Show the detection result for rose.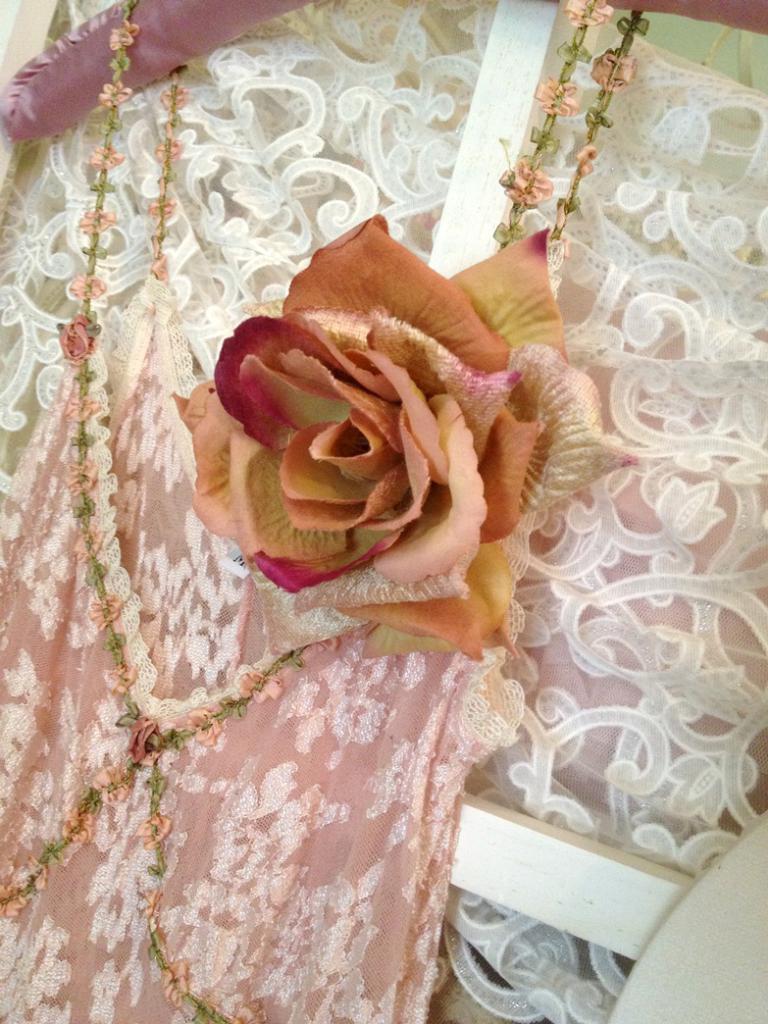
x1=183 y1=205 x2=642 y2=674.
